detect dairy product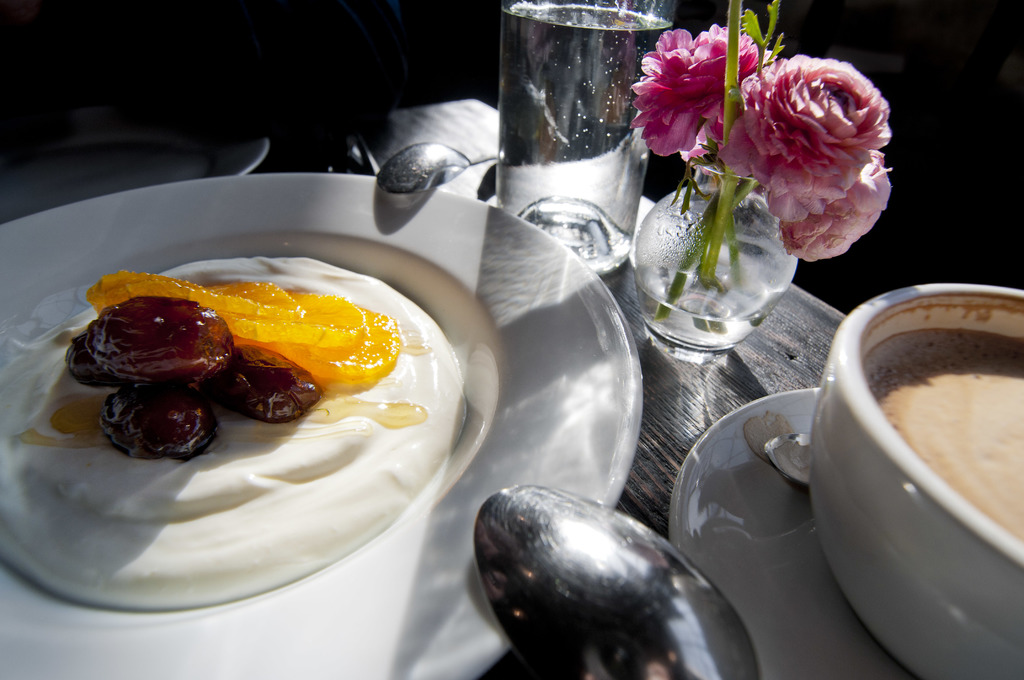
[left=870, top=340, right=1023, bottom=565]
